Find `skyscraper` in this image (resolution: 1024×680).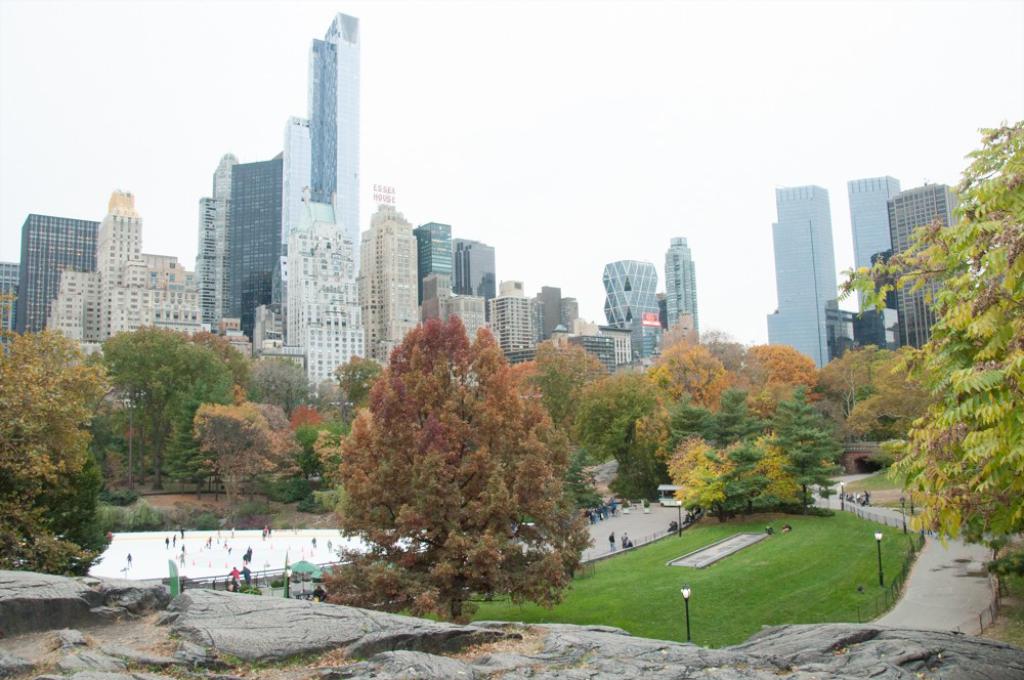
pyautogui.locateOnScreen(266, 4, 361, 397).
